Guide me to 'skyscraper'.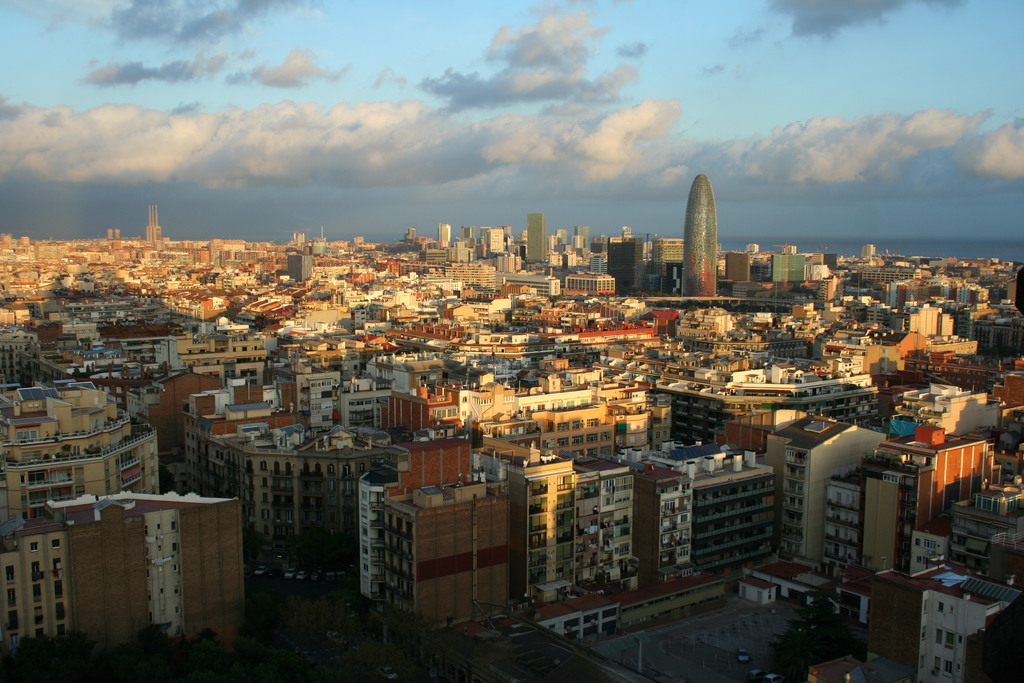
Guidance: <box>484,222,511,261</box>.
